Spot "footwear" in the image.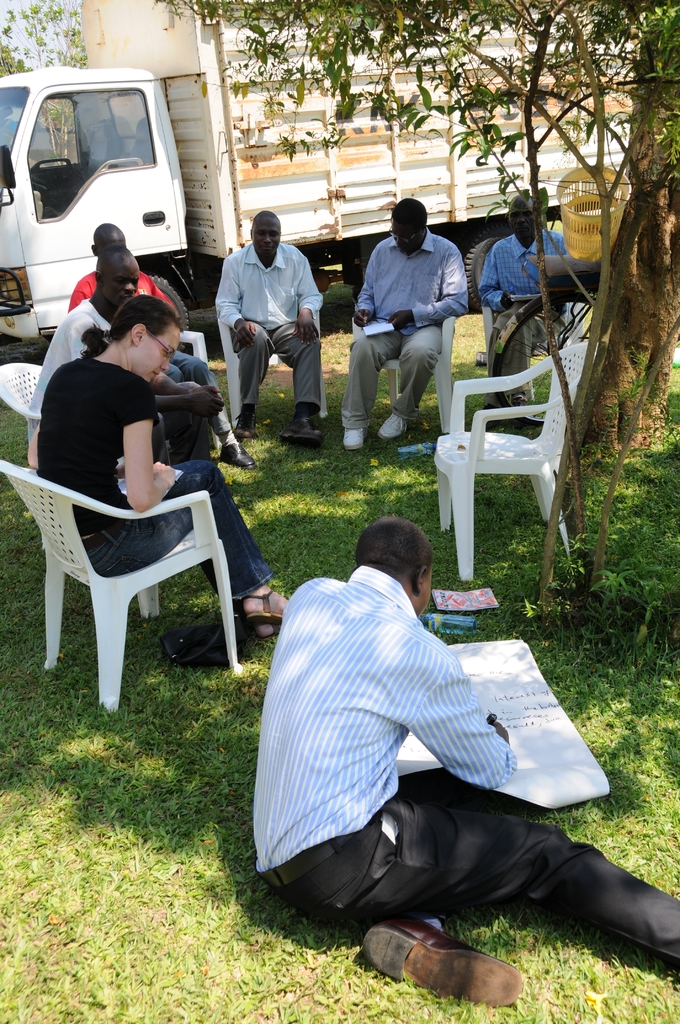
"footwear" found at 378:410:413:444.
